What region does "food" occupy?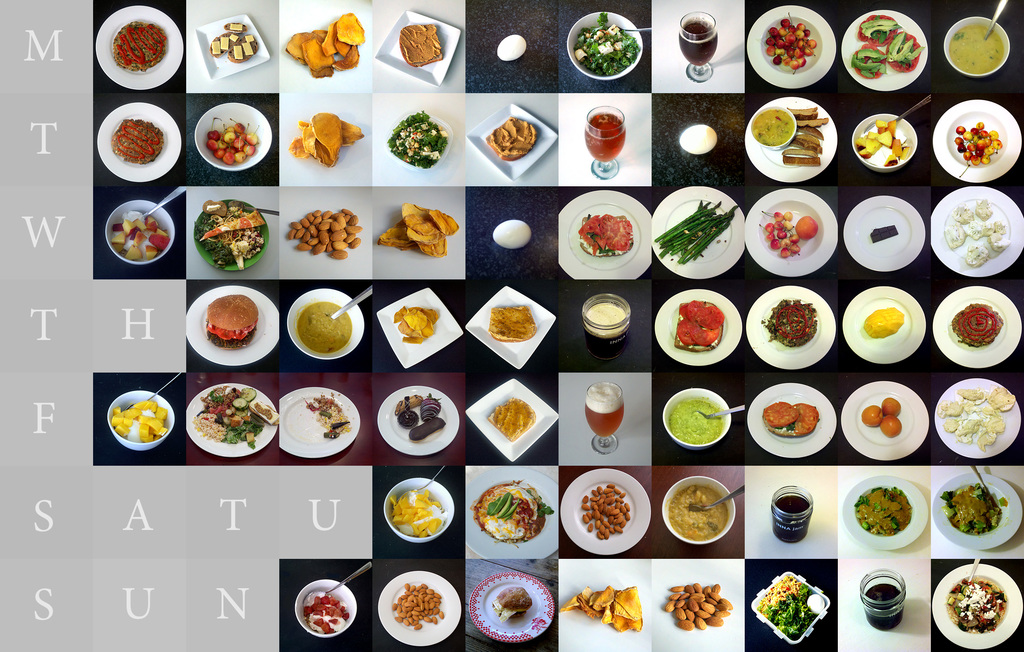
bbox=[862, 307, 903, 335].
